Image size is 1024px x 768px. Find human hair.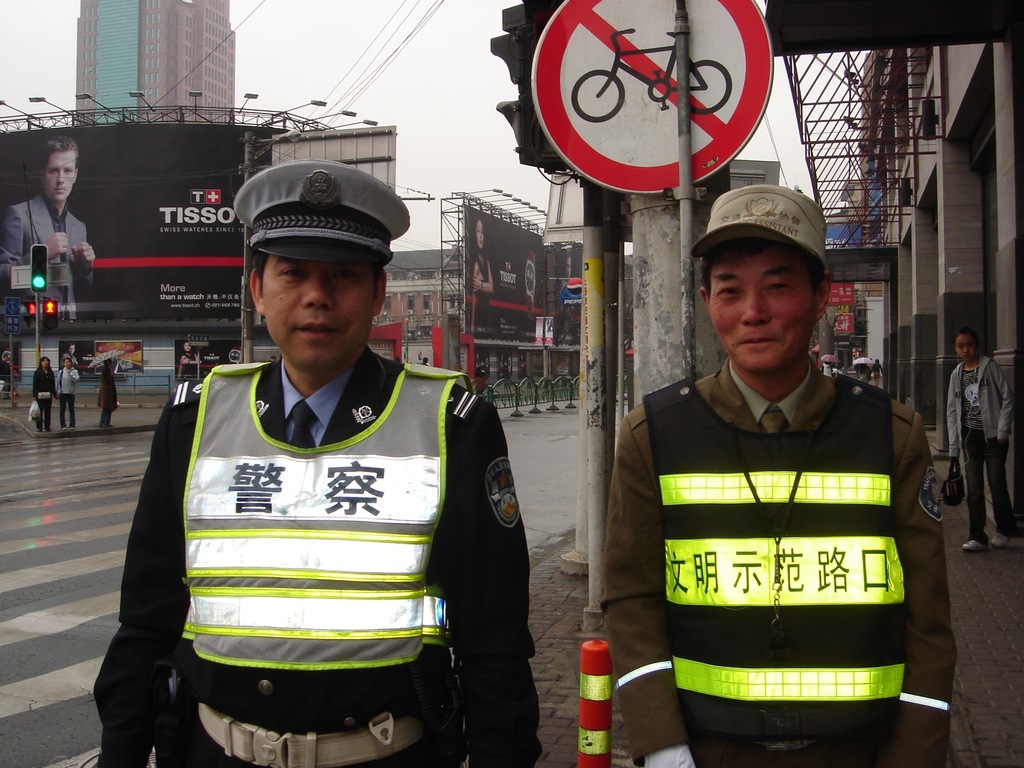
box=[253, 250, 382, 302].
